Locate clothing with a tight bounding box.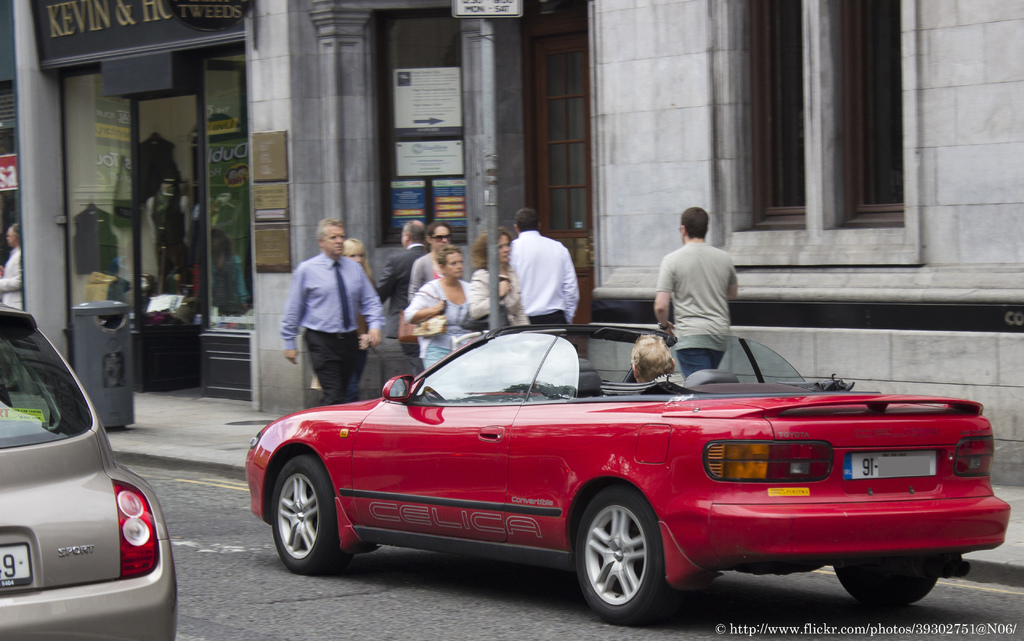
box=[505, 225, 584, 325].
